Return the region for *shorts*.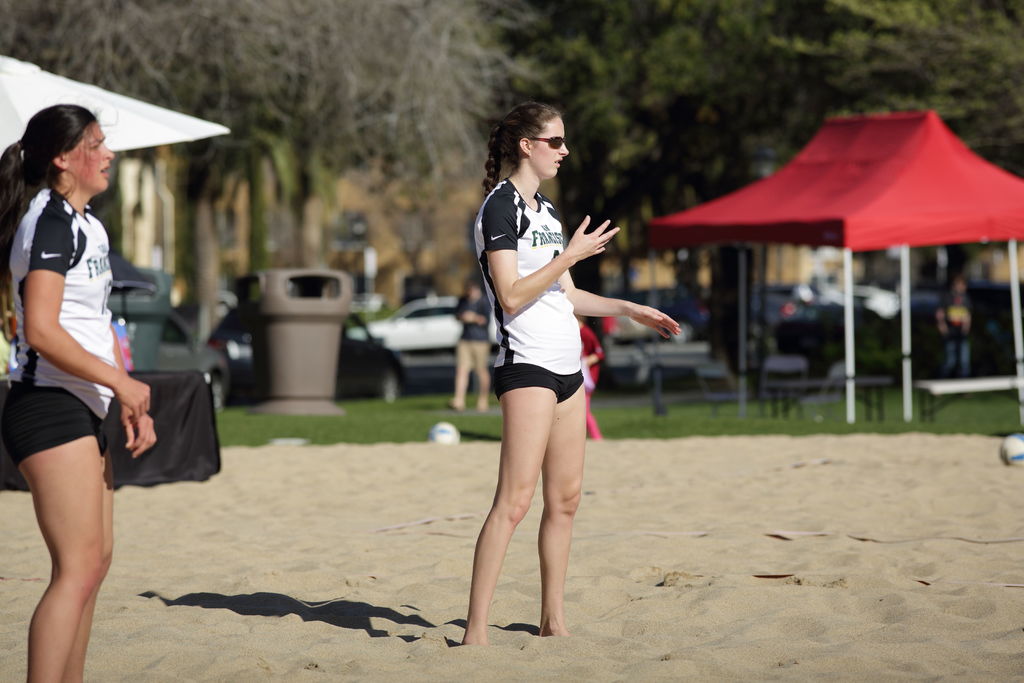
454 340 490 369.
